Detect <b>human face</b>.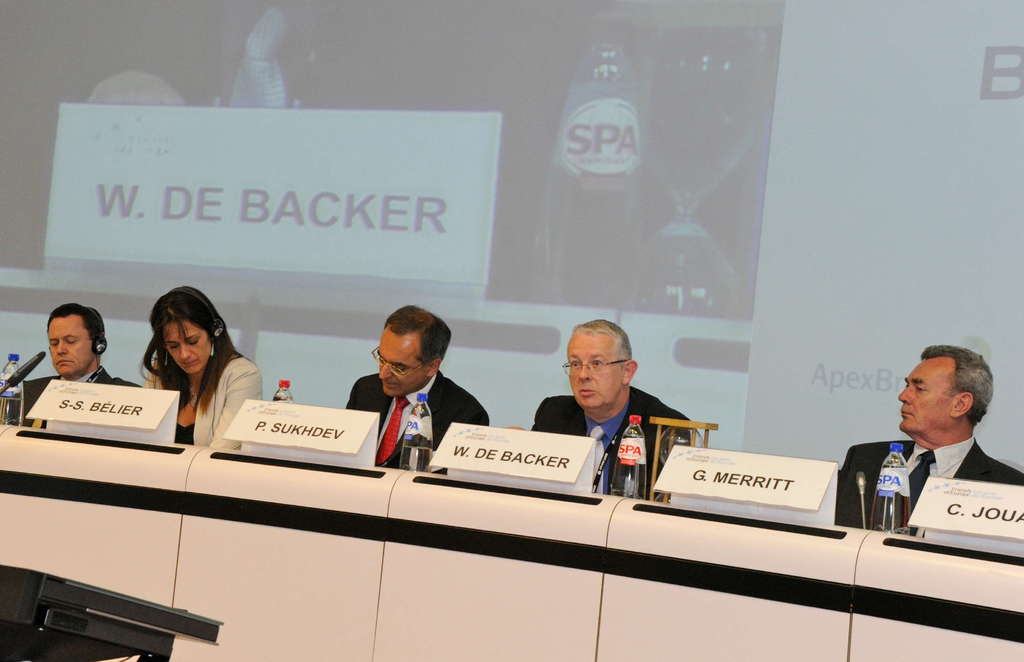
Detected at <box>48,319,90,377</box>.
